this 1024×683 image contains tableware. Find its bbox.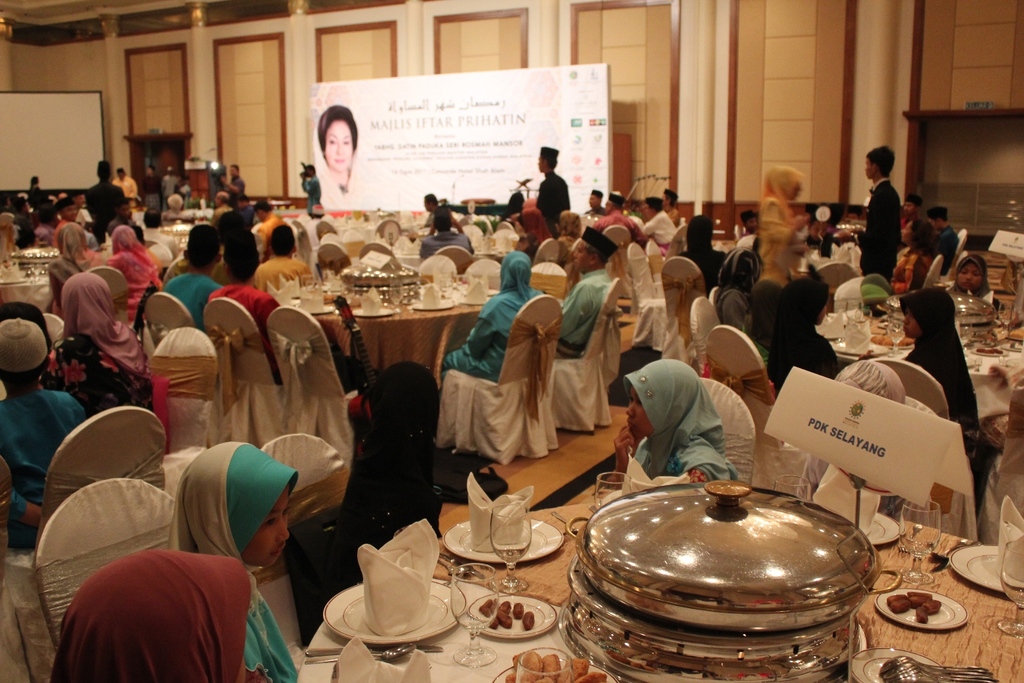
[900,497,941,587].
